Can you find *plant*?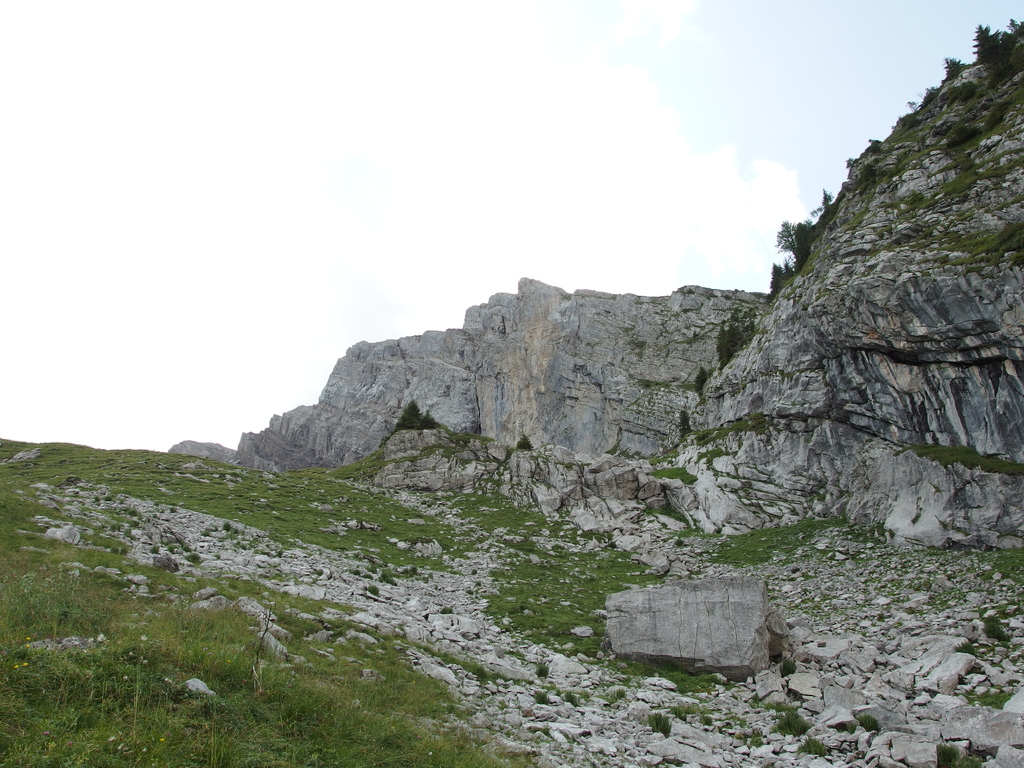
Yes, bounding box: x1=722 y1=707 x2=749 y2=730.
